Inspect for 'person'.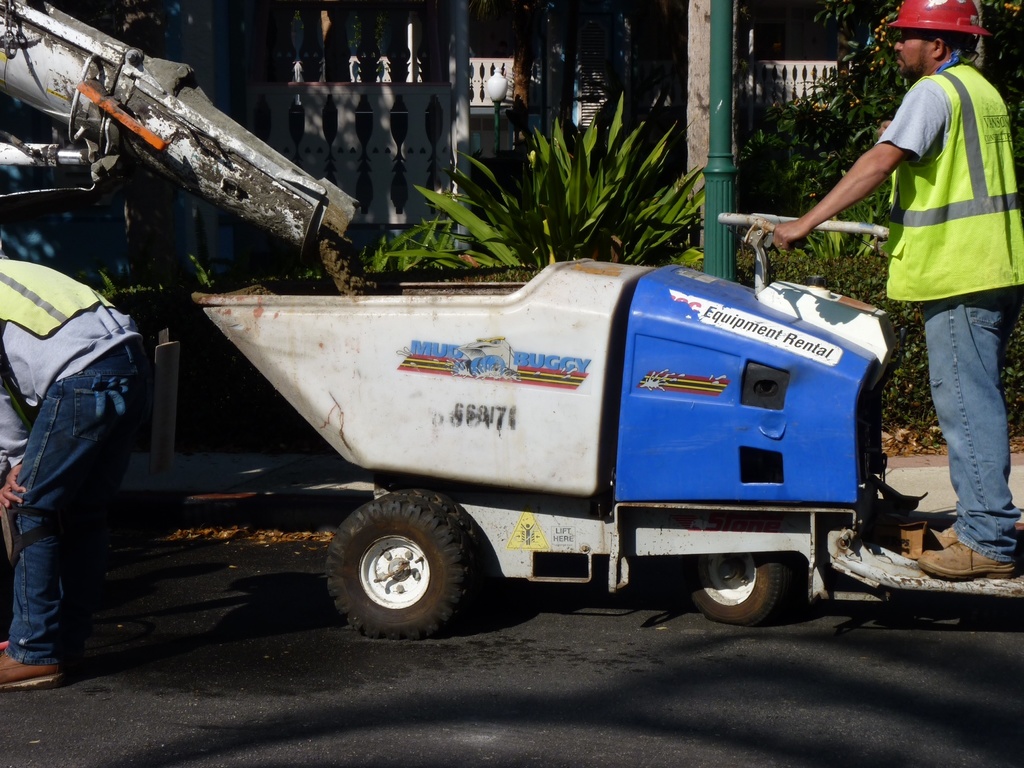
Inspection: bbox(761, 0, 1023, 581).
